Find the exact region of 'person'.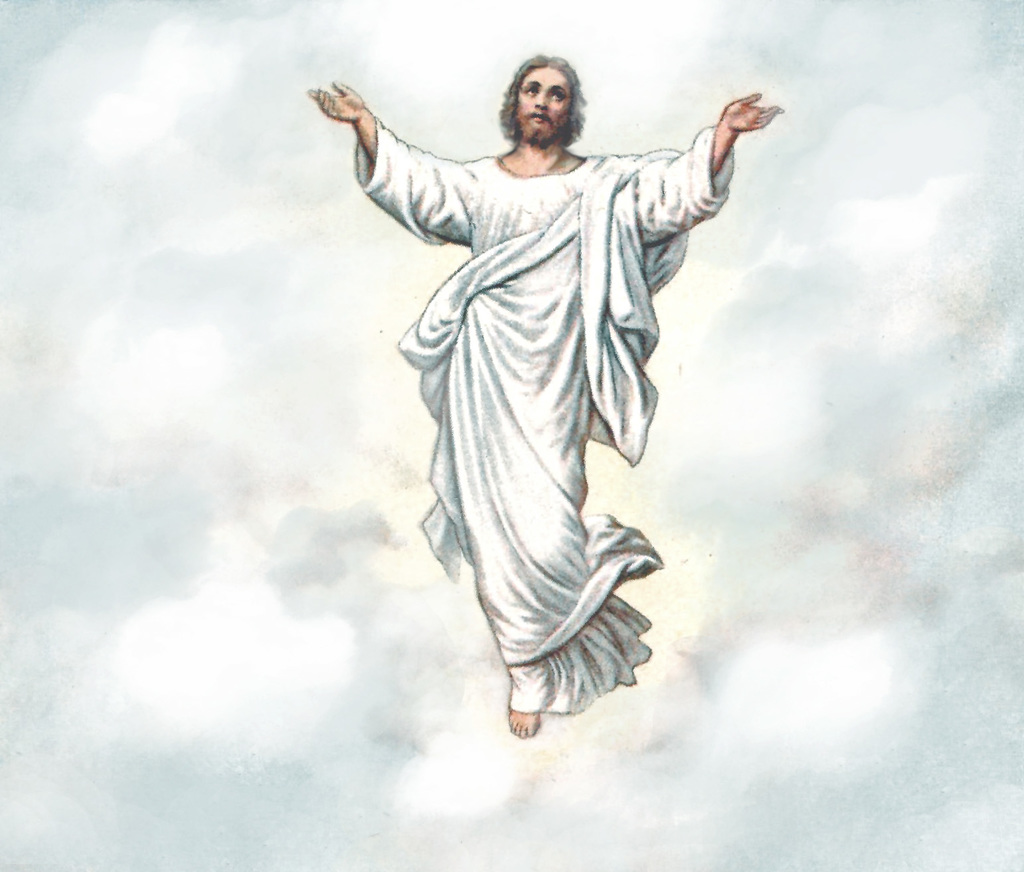
Exact region: detection(297, 39, 776, 739).
